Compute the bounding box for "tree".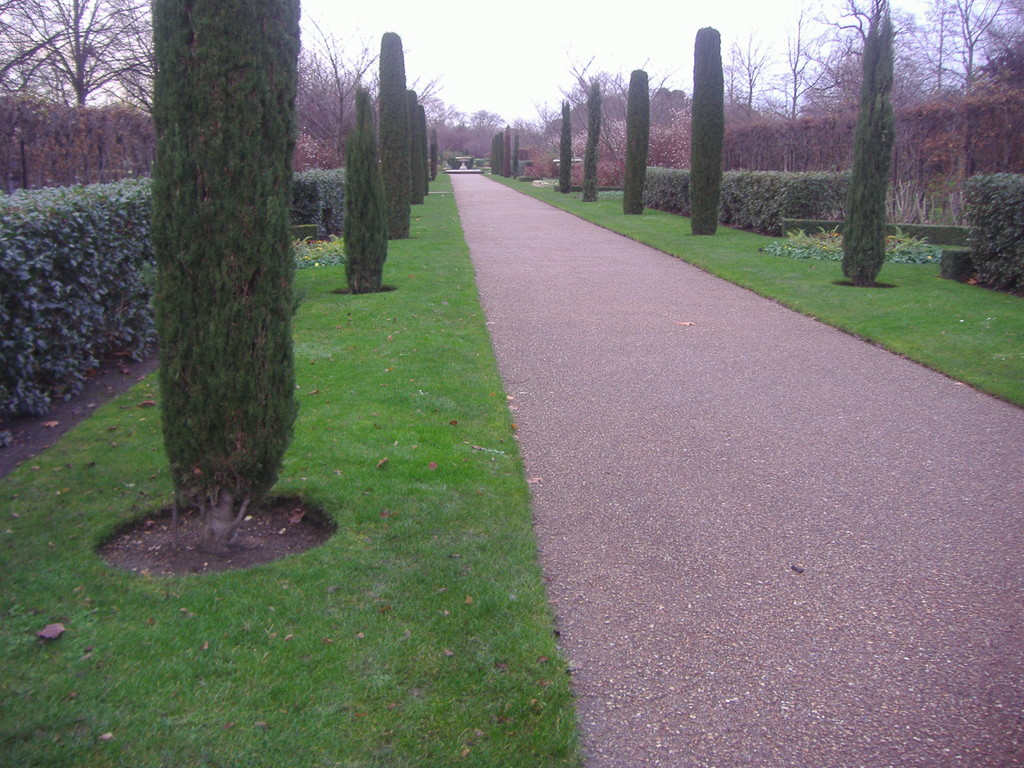
689:24:726:232.
